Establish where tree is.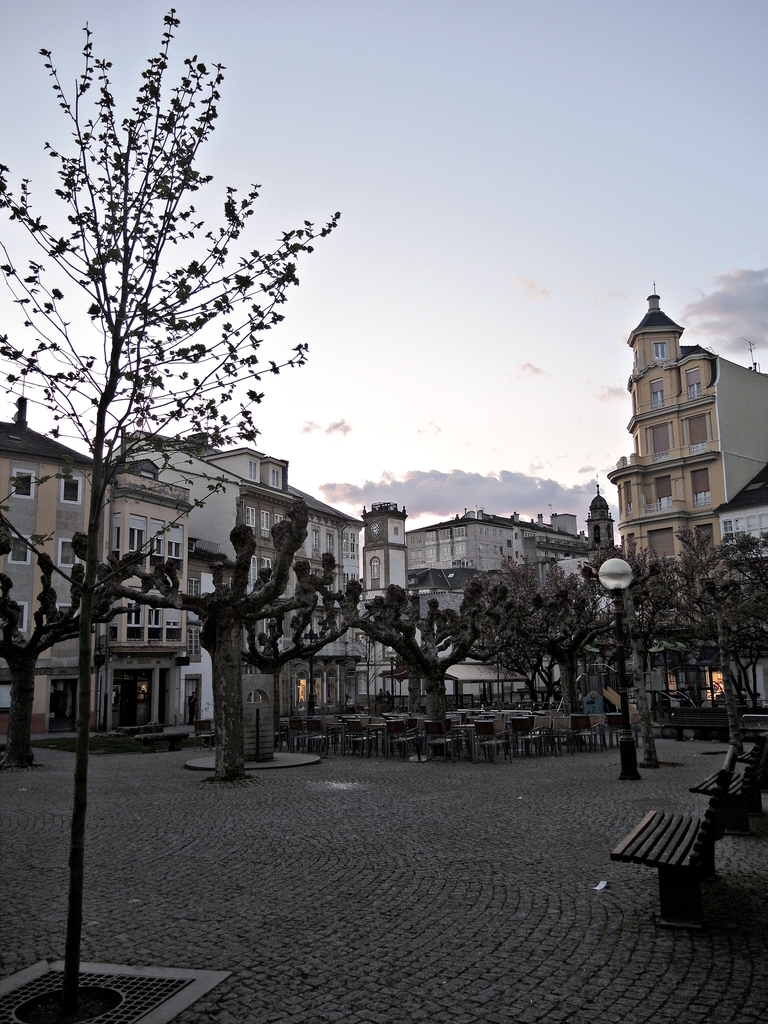
Established at bbox=(0, 533, 146, 794).
